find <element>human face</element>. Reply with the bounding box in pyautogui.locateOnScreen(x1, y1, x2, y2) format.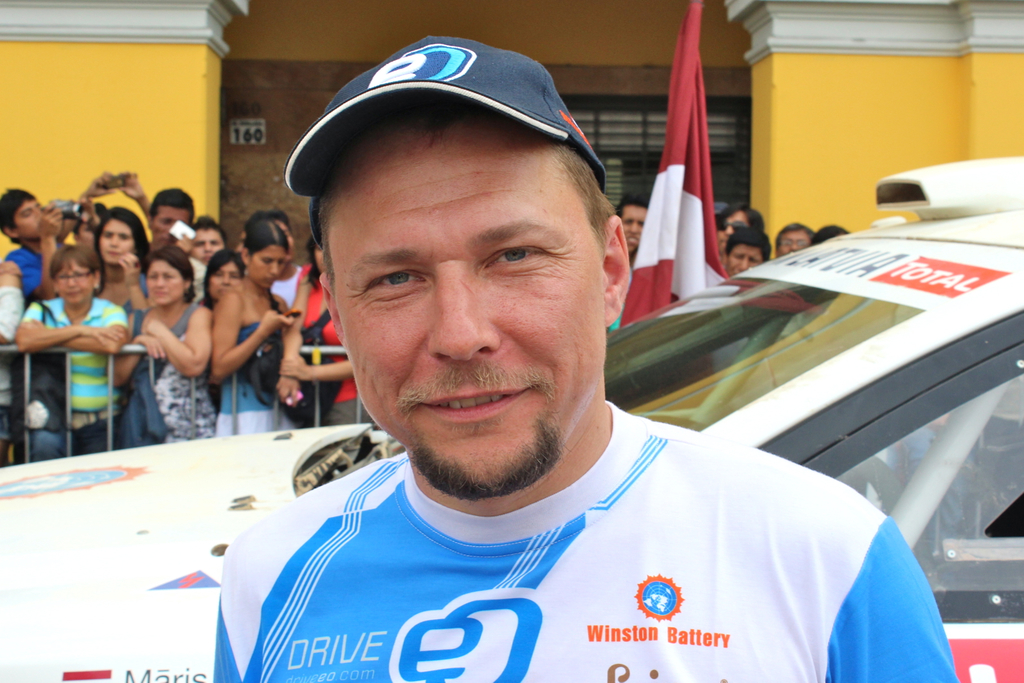
pyautogui.locateOnScreen(57, 262, 93, 305).
